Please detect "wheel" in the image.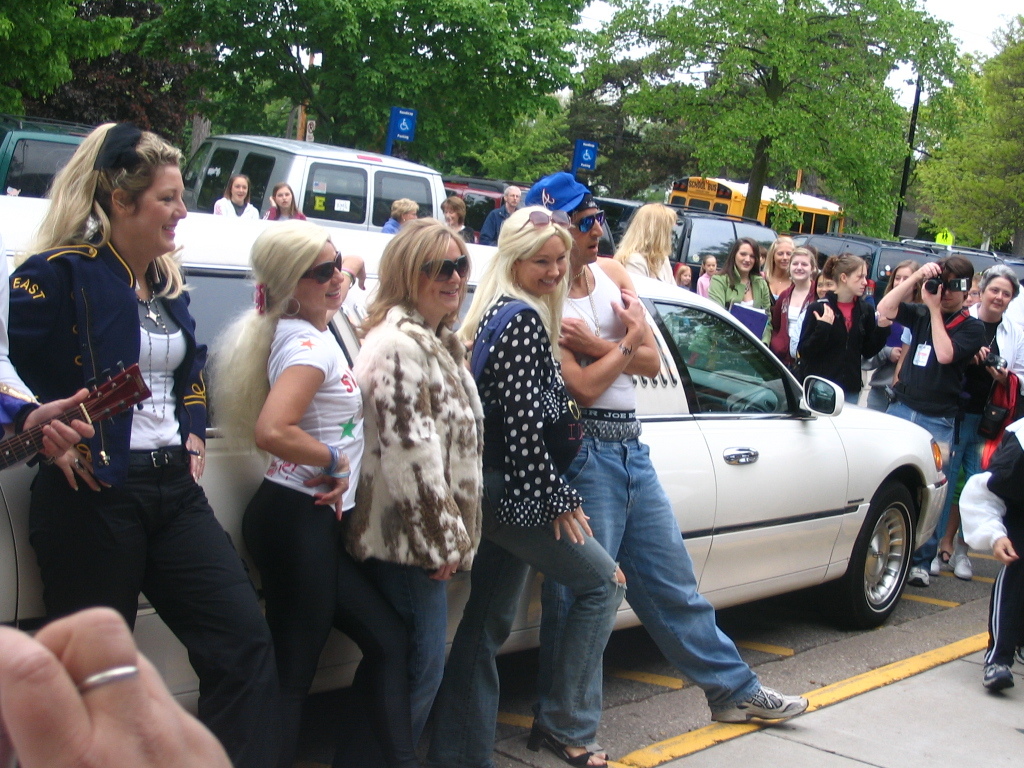
Rect(843, 484, 915, 625).
